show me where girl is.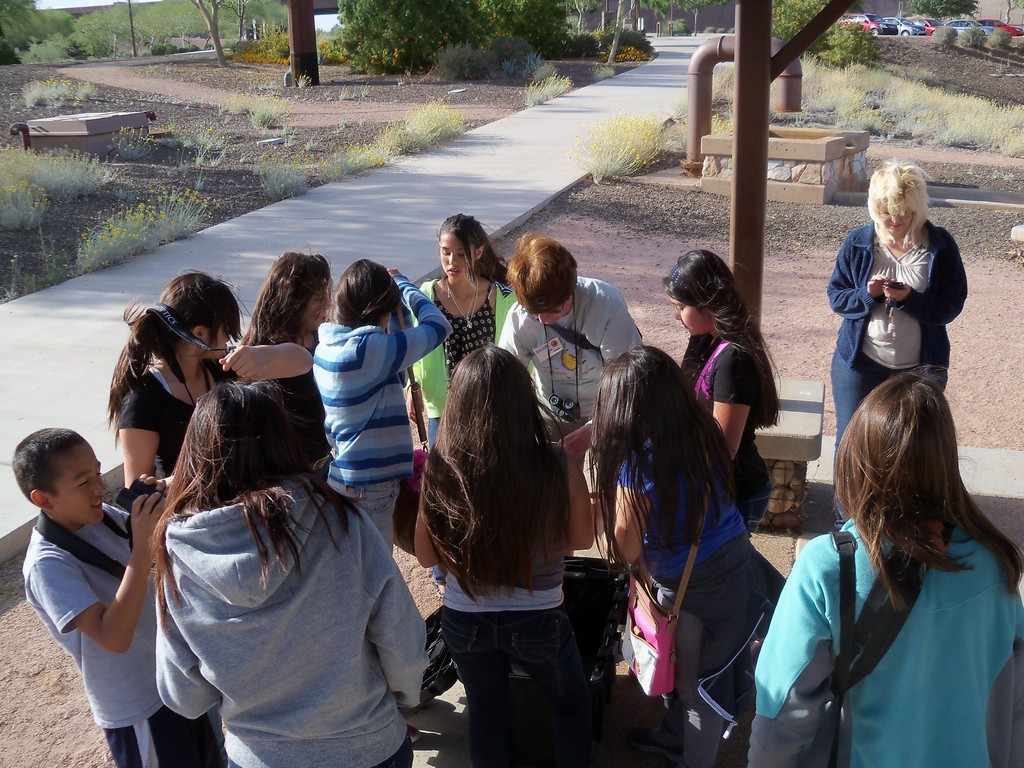
girl is at x1=417, y1=347, x2=589, y2=767.
